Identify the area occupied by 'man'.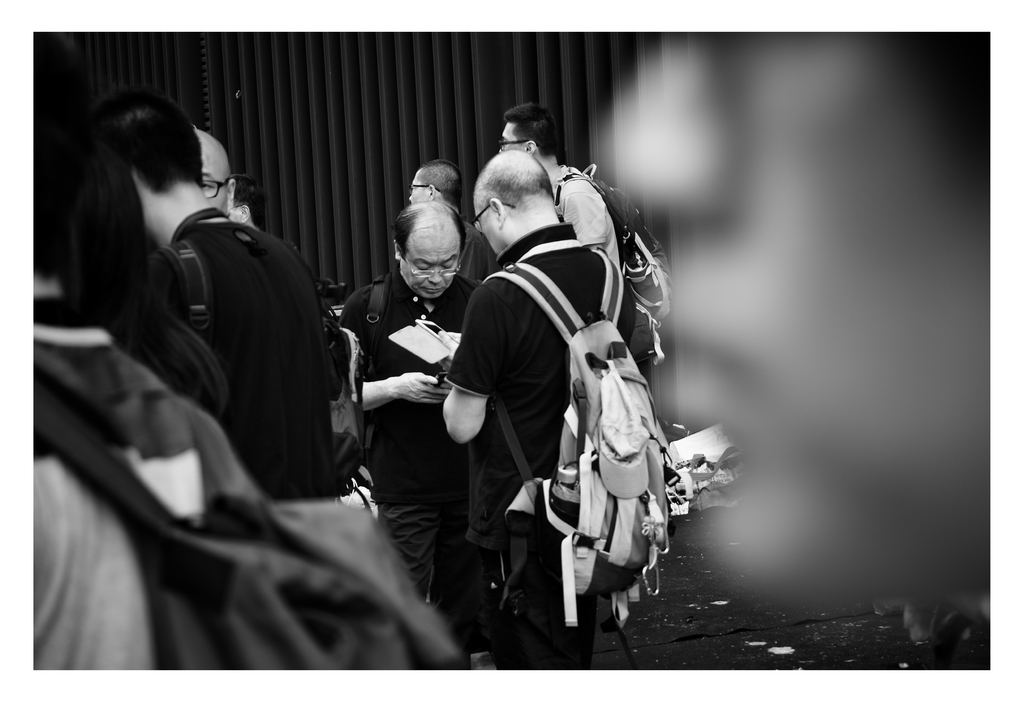
Area: <box>194,126,236,215</box>.
